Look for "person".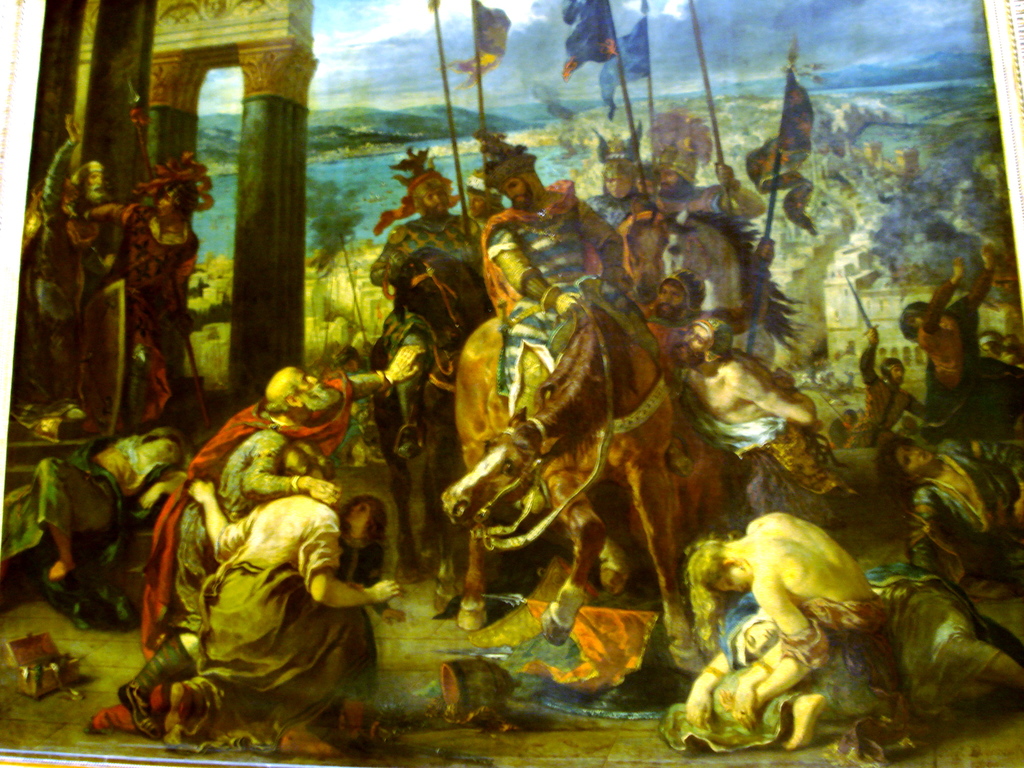
Found: [165, 443, 408, 758].
